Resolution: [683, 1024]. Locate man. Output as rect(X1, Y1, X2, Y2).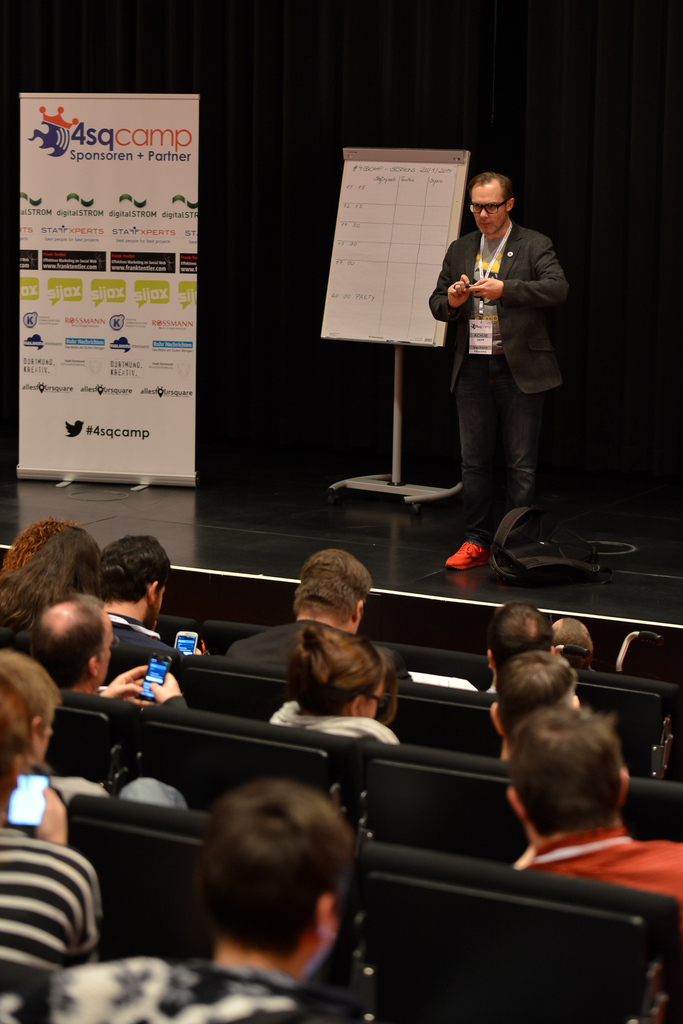
rect(14, 589, 108, 698).
